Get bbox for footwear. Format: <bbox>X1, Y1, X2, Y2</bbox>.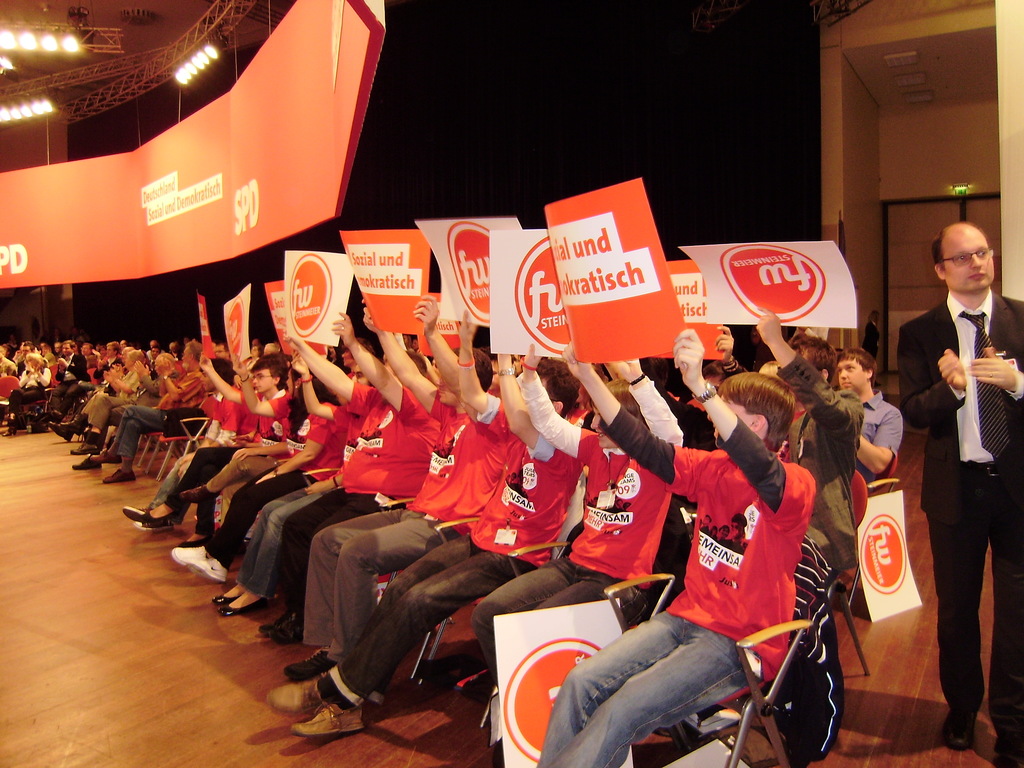
<bbox>99, 467, 138, 482</bbox>.
